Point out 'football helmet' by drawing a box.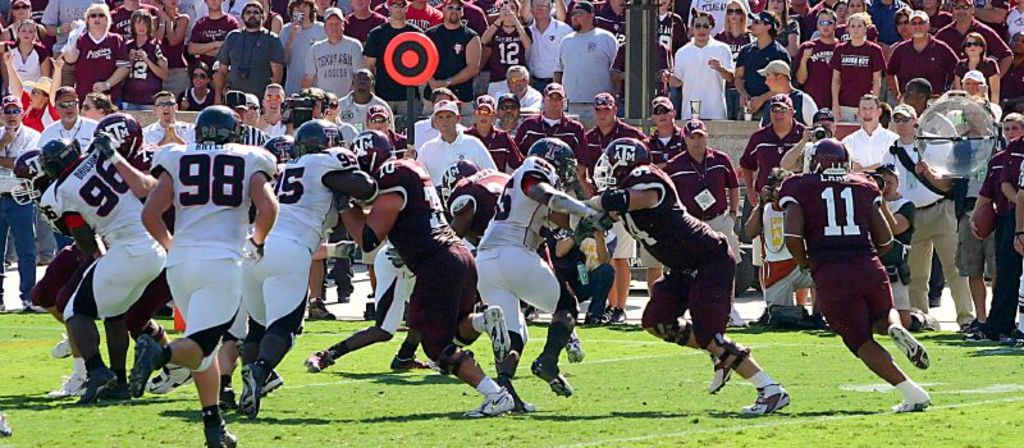
locate(293, 118, 342, 150).
